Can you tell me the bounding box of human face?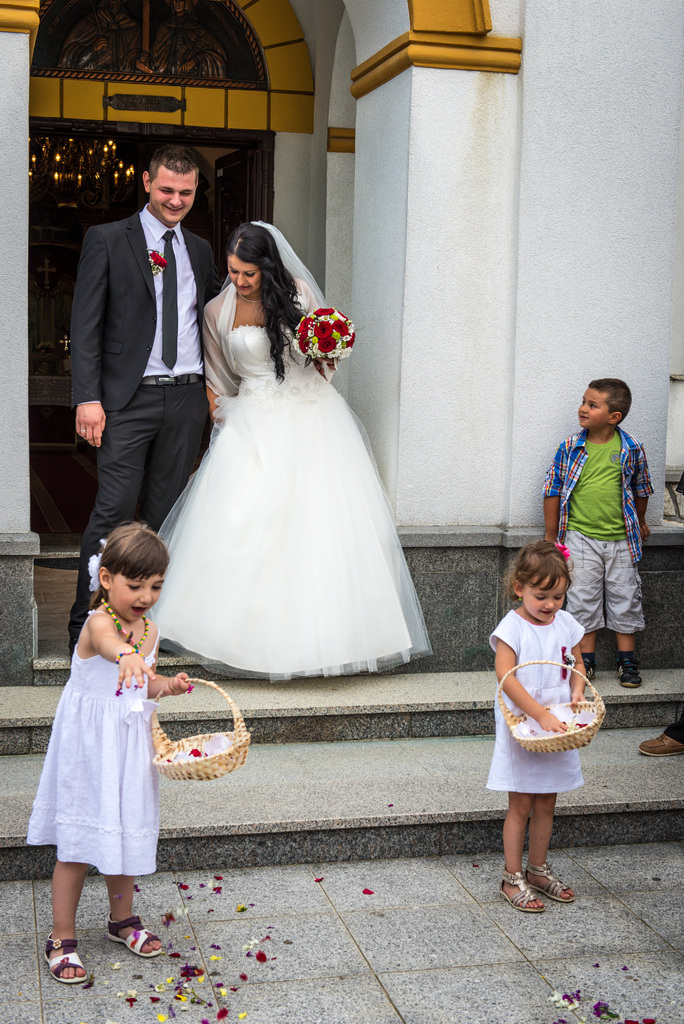
579, 386, 612, 430.
